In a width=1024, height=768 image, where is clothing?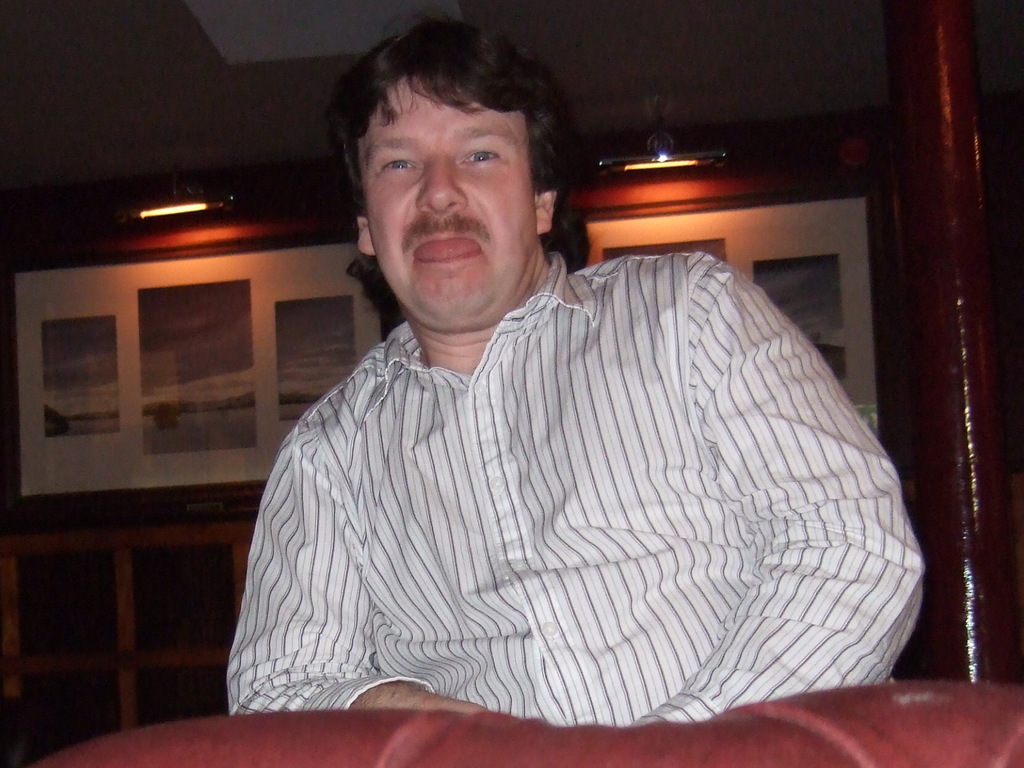
227,244,927,726.
